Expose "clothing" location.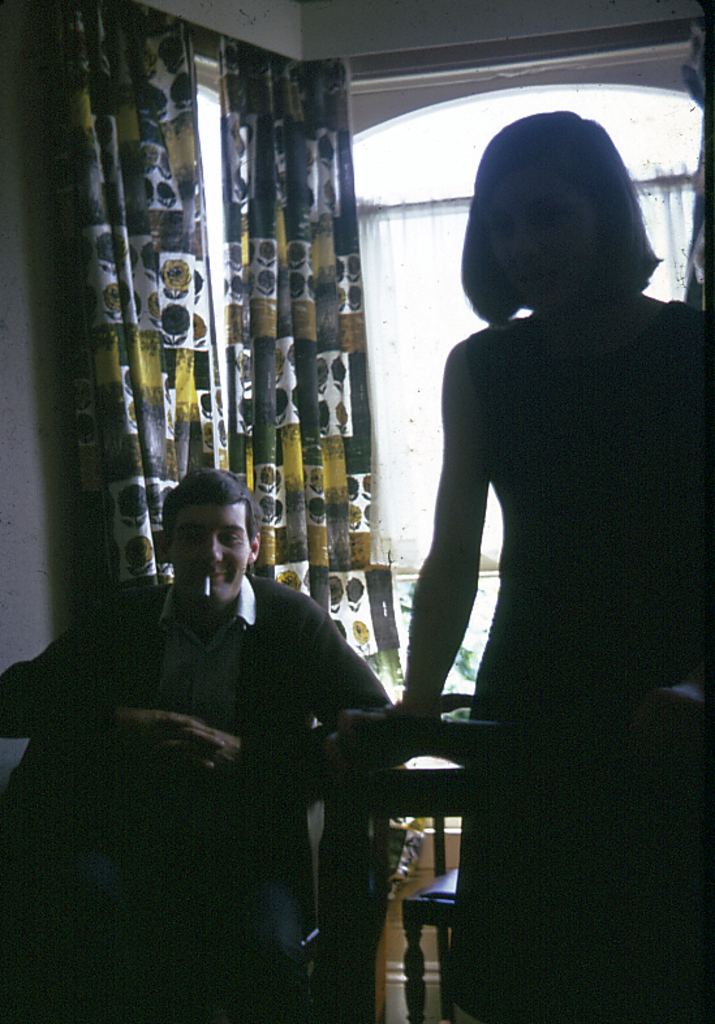
Exposed at (0, 590, 387, 1023).
